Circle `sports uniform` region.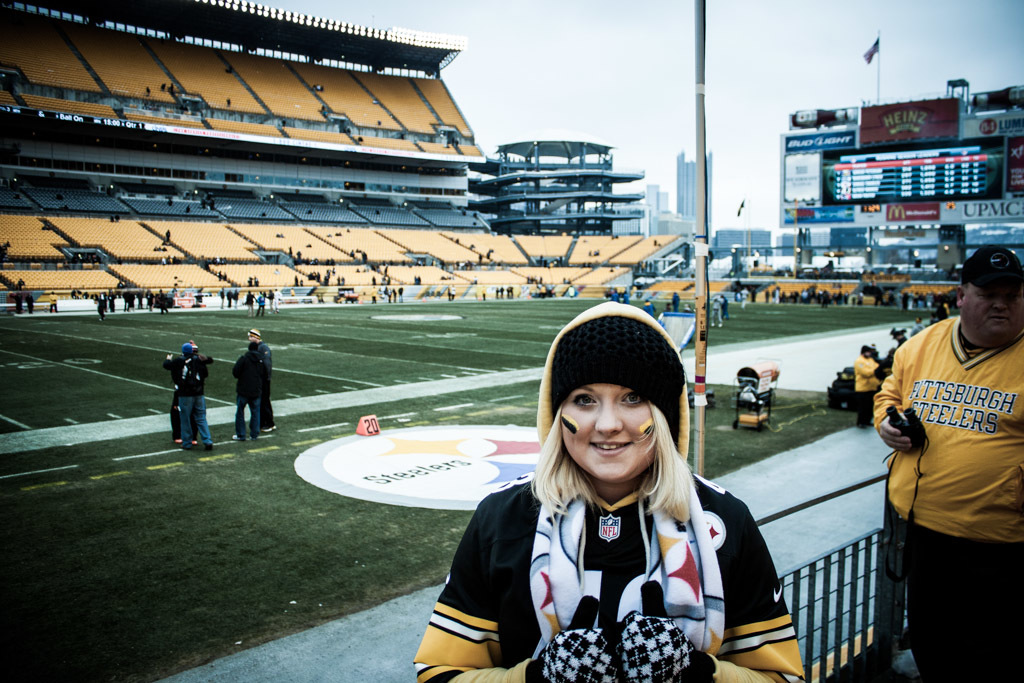
Region: (167, 355, 199, 447).
